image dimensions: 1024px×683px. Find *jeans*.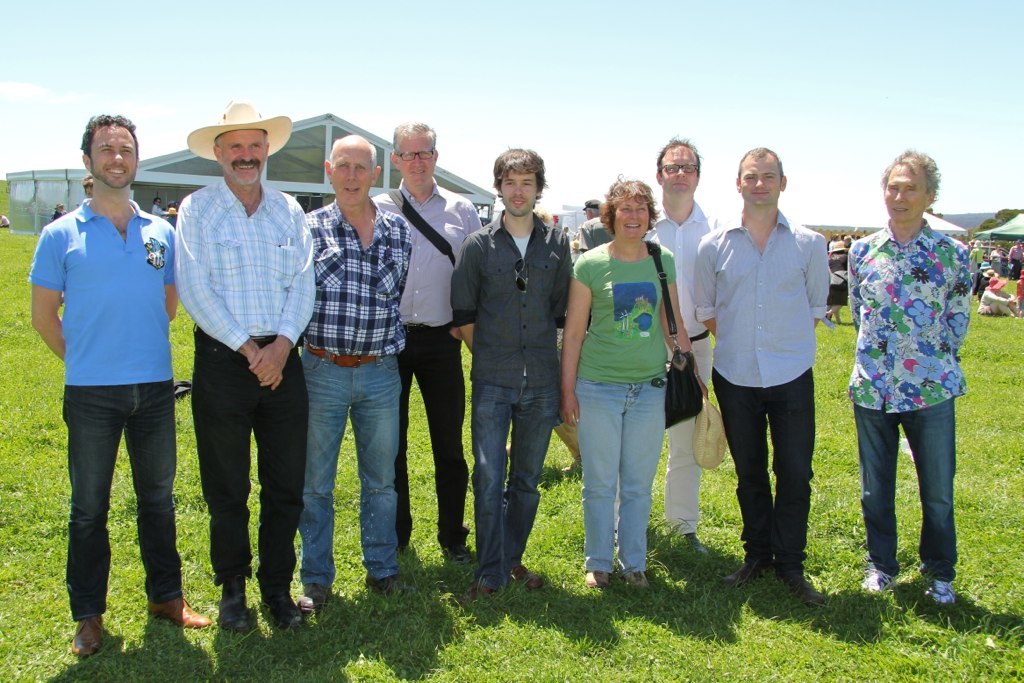
pyautogui.locateOnScreen(192, 323, 297, 578).
